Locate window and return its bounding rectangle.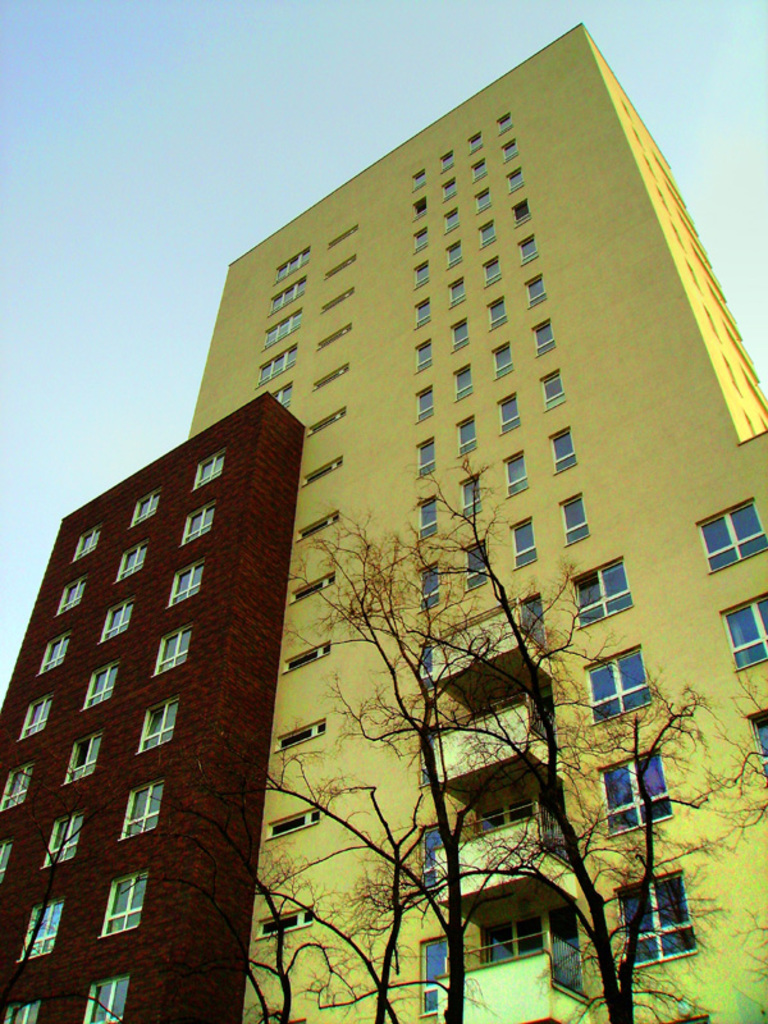
BBox(282, 639, 332, 673).
